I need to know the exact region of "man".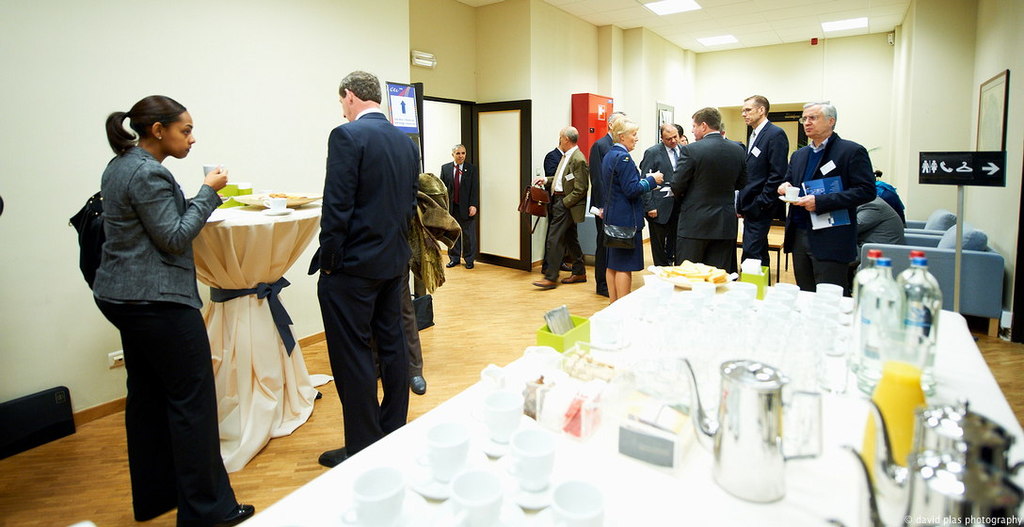
Region: detection(531, 123, 589, 287).
